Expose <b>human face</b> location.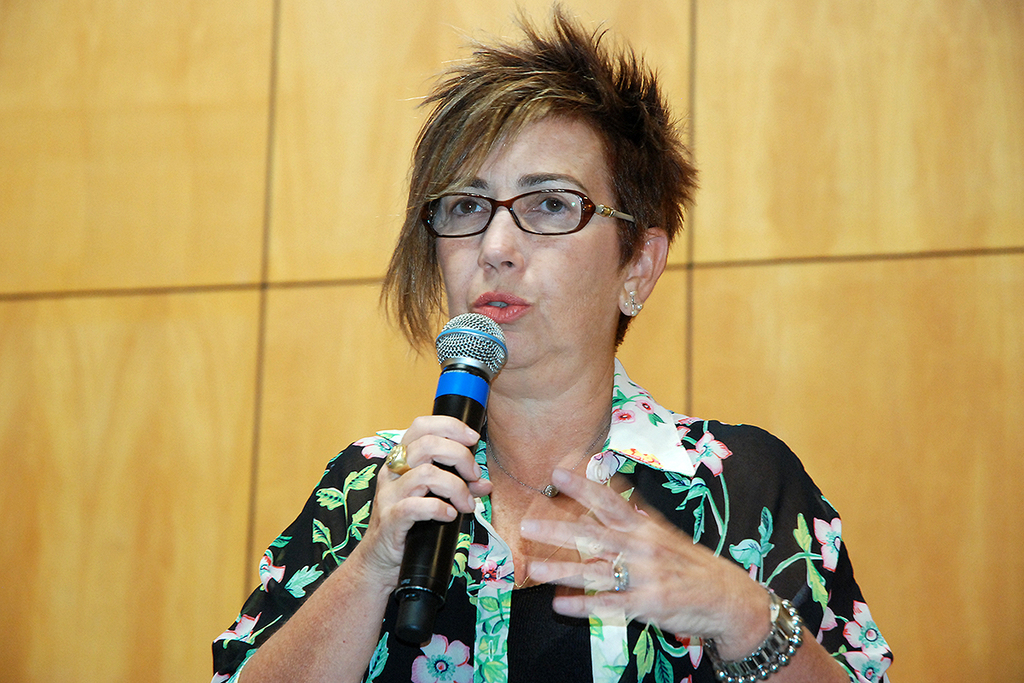
Exposed at <bbox>434, 115, 625, 365</bbox>.
